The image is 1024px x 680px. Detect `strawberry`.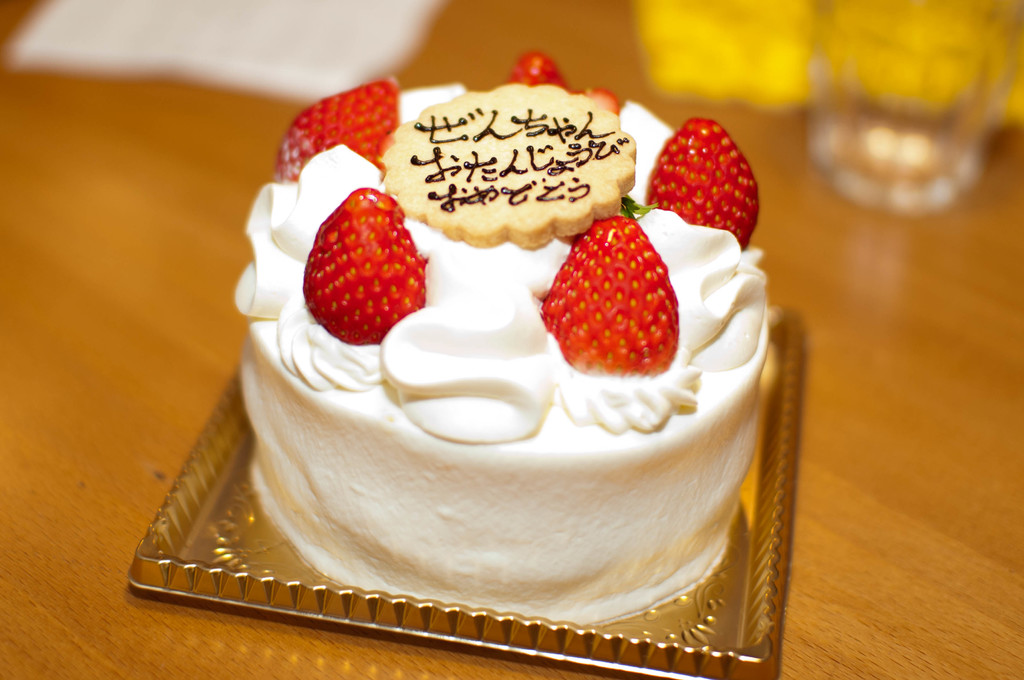
Detection: left=282, top=77, right=403, bottom=179.
